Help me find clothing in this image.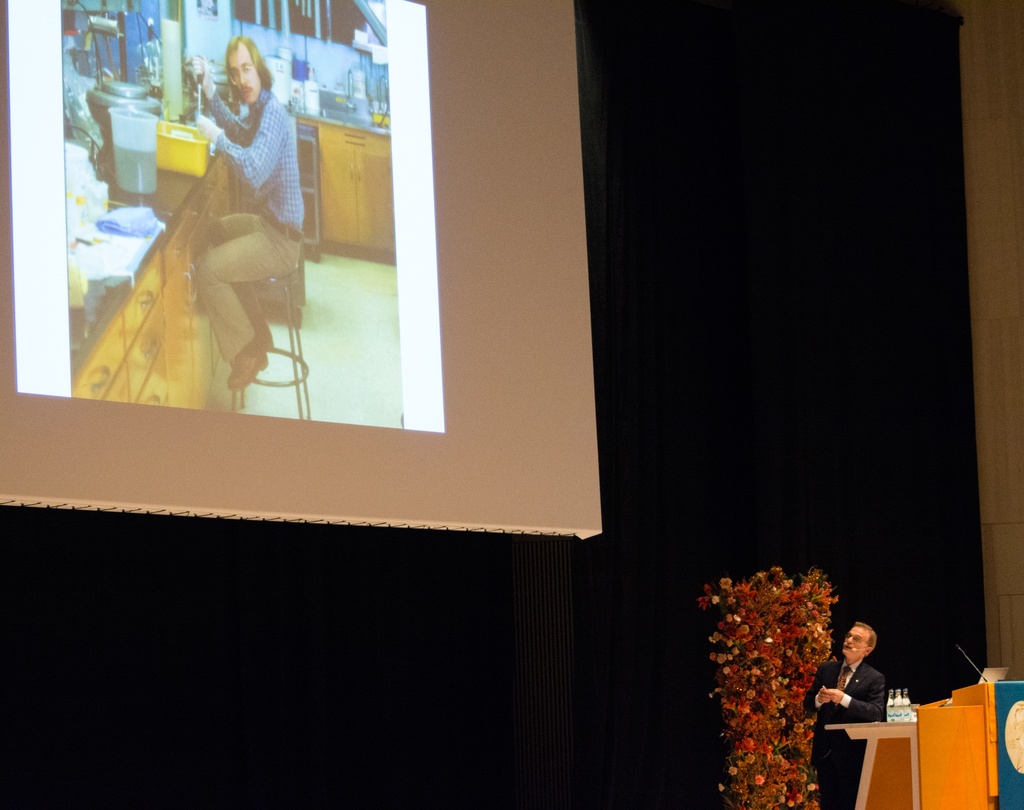
Found it: (left=801, top=660, right=893, bottom=809).
